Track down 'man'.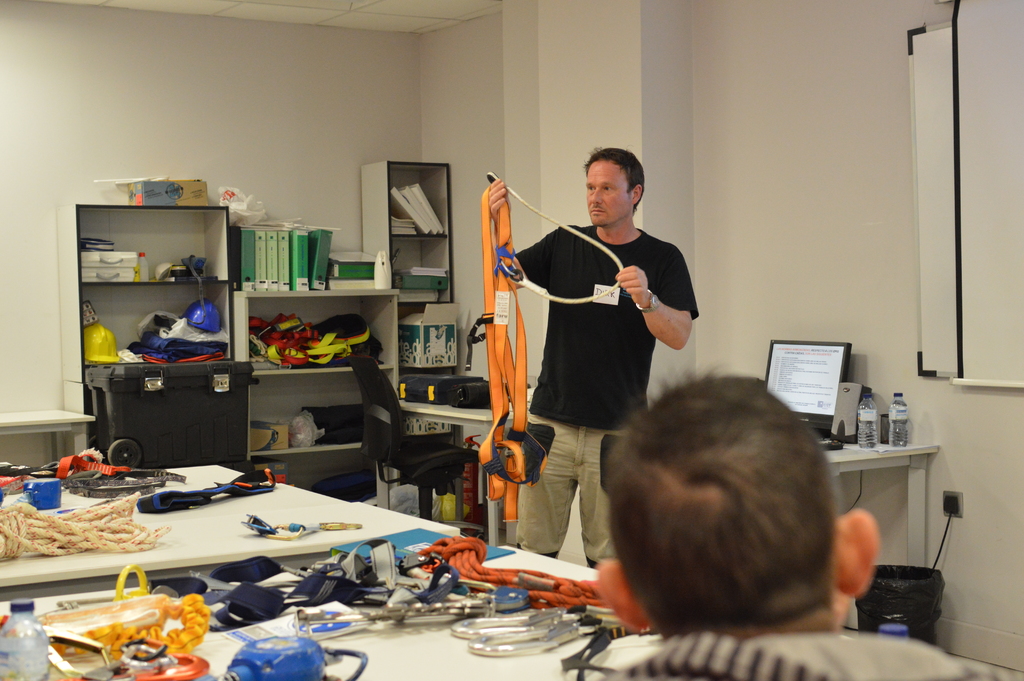
Tracked to box=[515, 160, 707, 475].
